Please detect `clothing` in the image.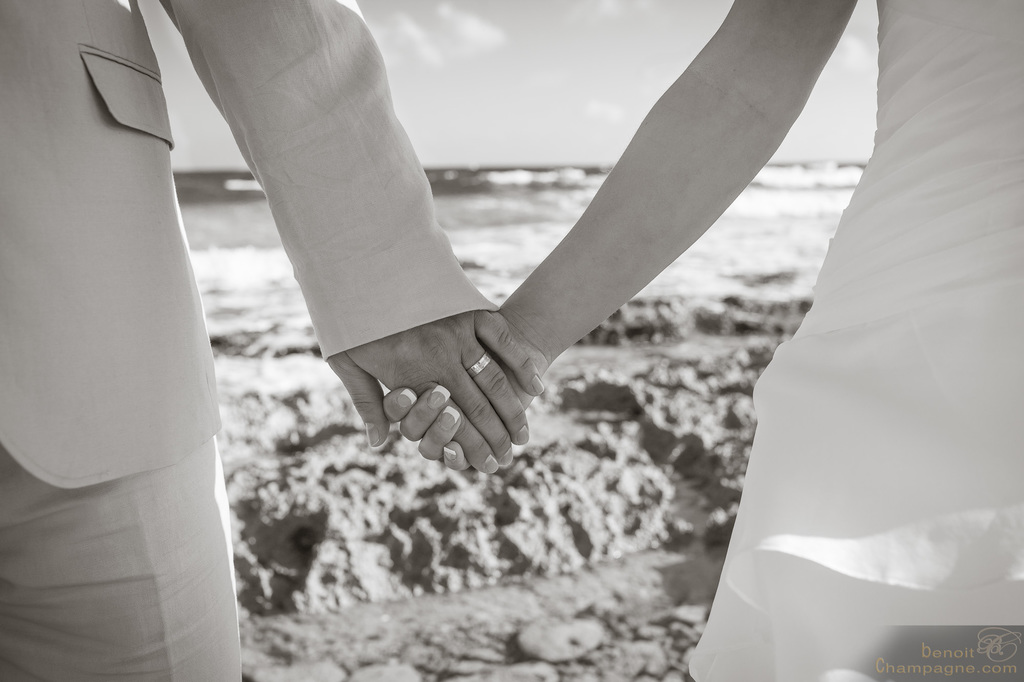
[0,0,500,681].
